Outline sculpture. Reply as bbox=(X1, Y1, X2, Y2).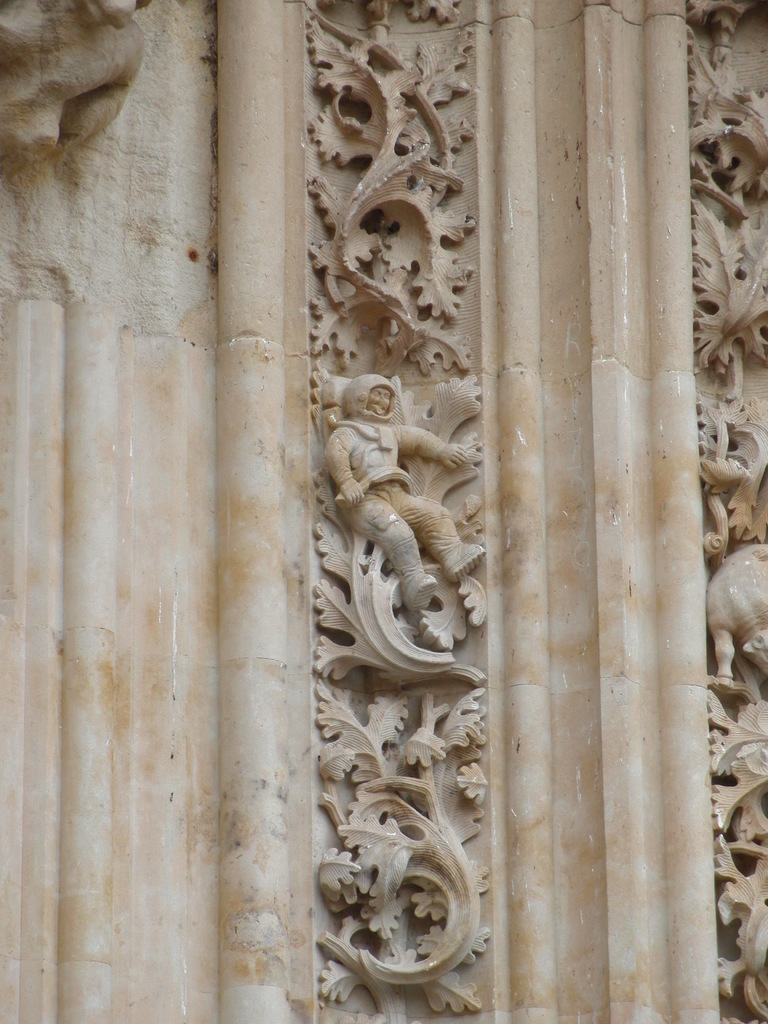
bbox=(97, 31, 640, 986).
